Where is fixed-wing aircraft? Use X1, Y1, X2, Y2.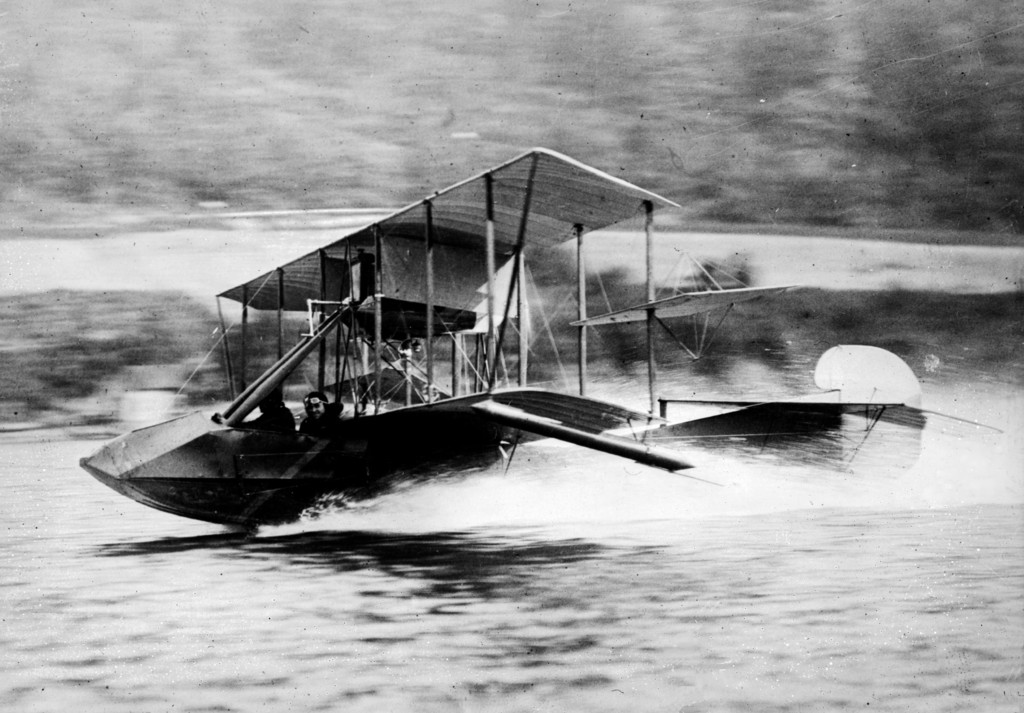
74, 140, 1007, 532.
